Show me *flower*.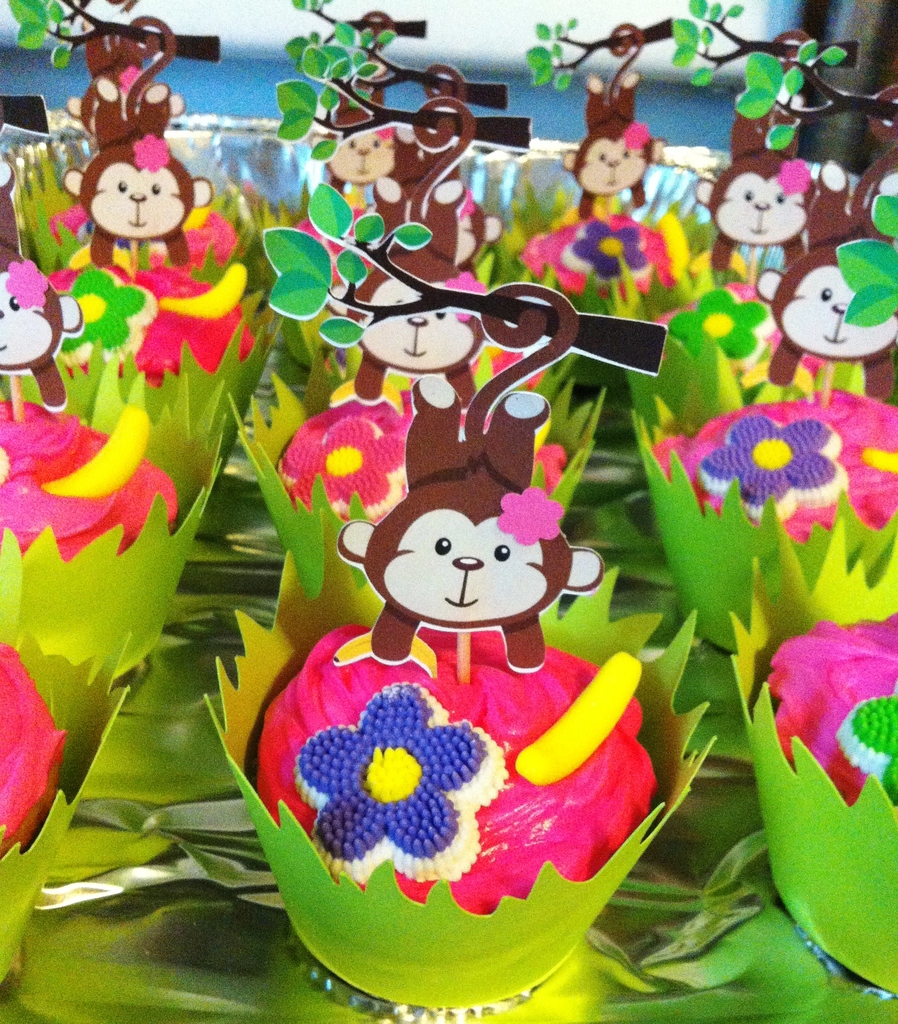
*flower* is here: box=[136, 134, 167, 173].
